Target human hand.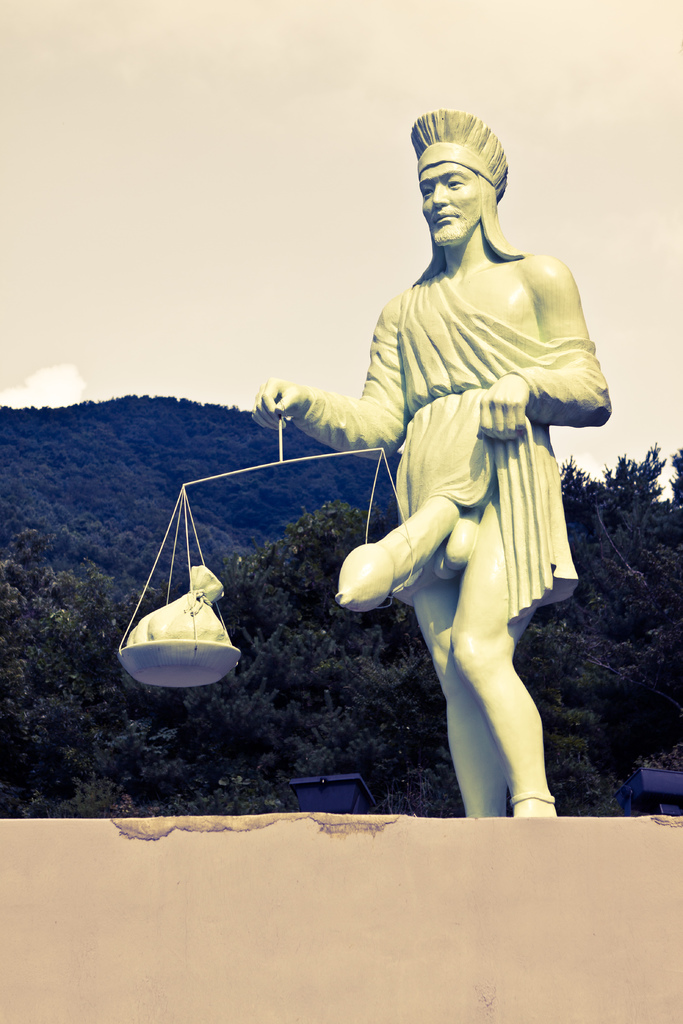
Target region: (248,376,311,433).
